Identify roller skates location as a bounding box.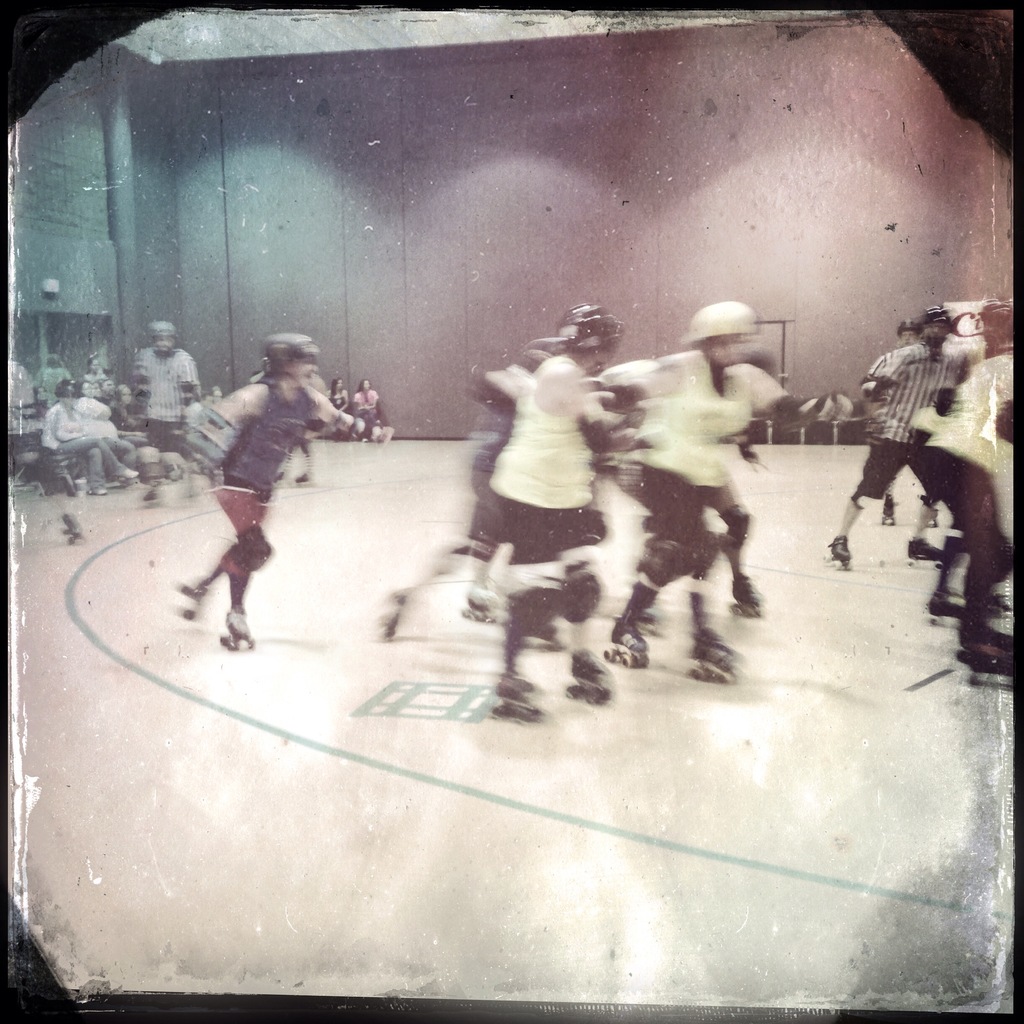
<bbox>274, 468, 285, 492</bbox>.
